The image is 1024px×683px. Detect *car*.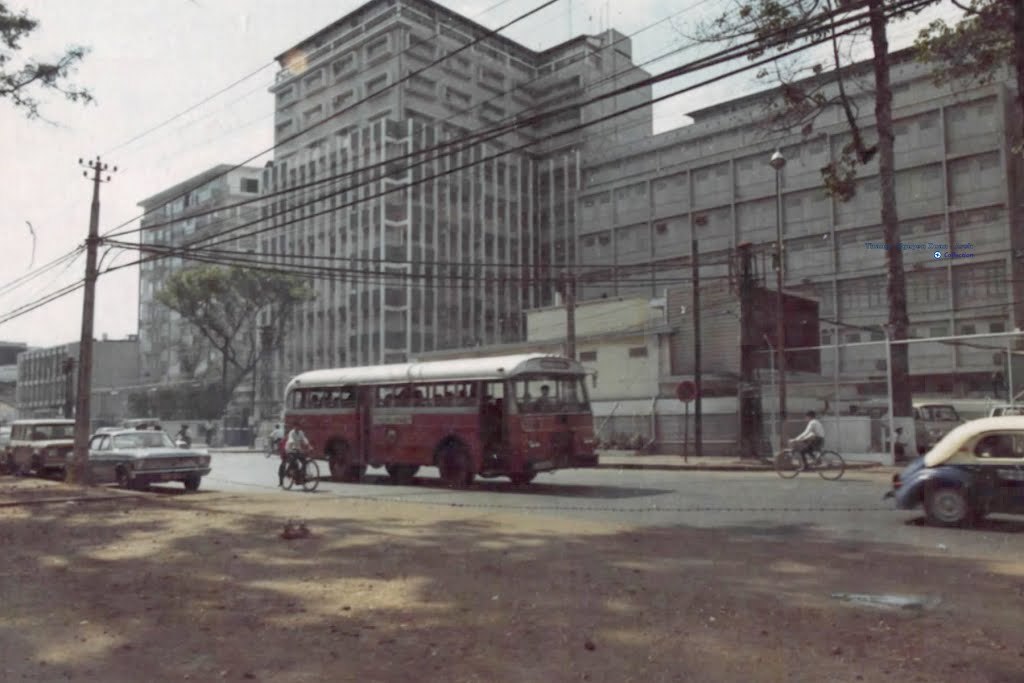
Detection: BBox(892, 406, 1023, 539).
